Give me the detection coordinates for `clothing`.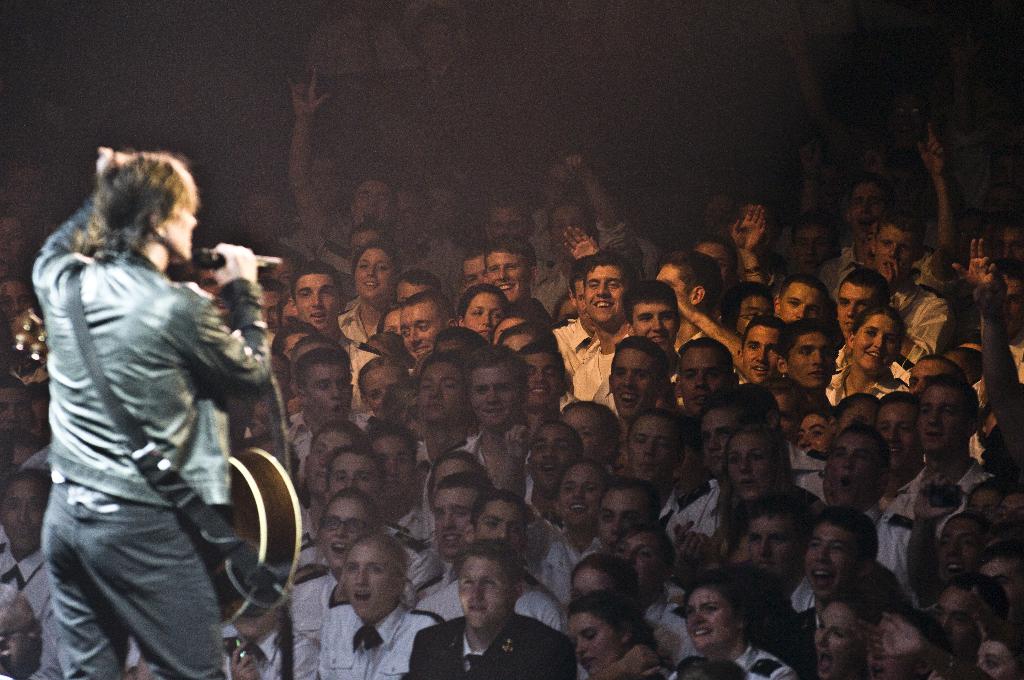
box(407, 613, 576, 679).
